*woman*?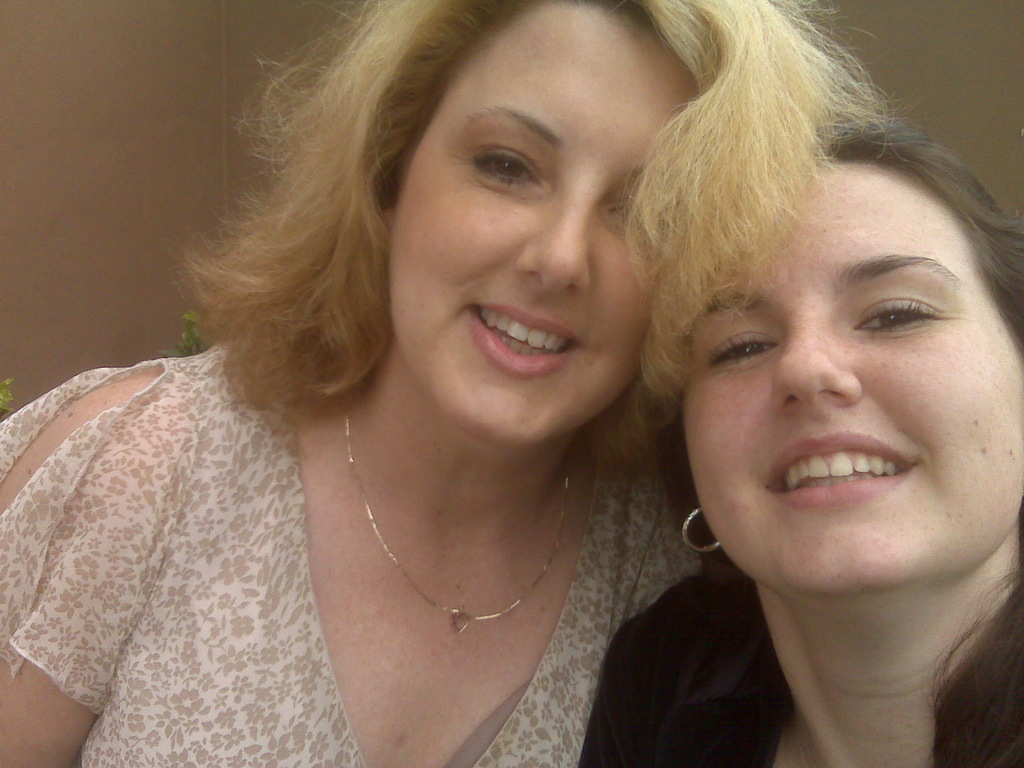
68,0,842,767
